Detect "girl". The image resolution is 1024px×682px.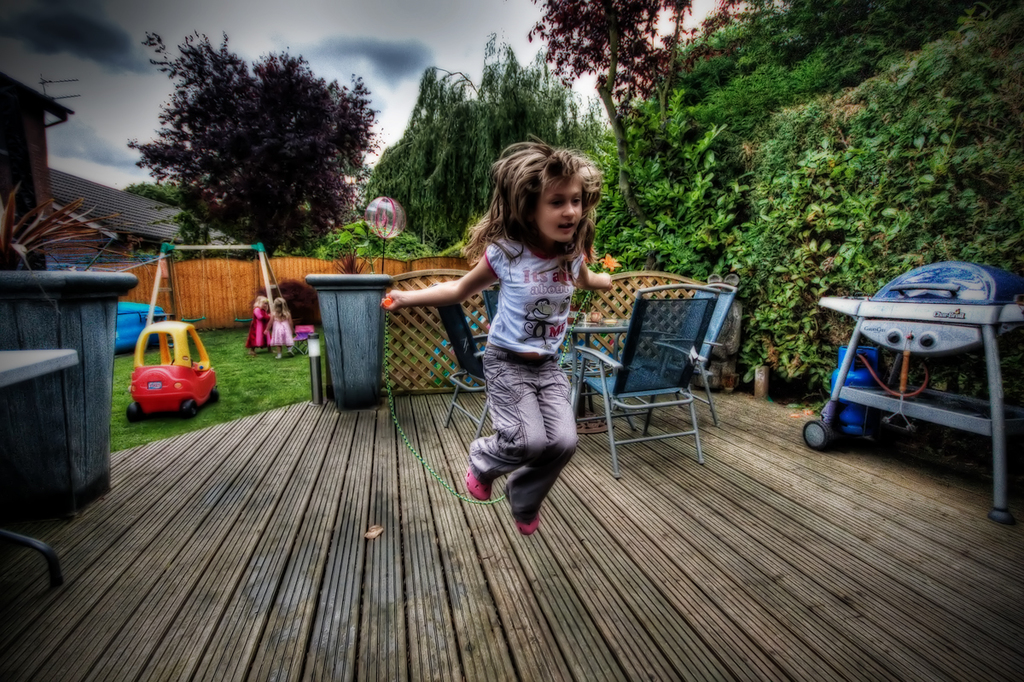
Rect(381, 134, 612, 533).
